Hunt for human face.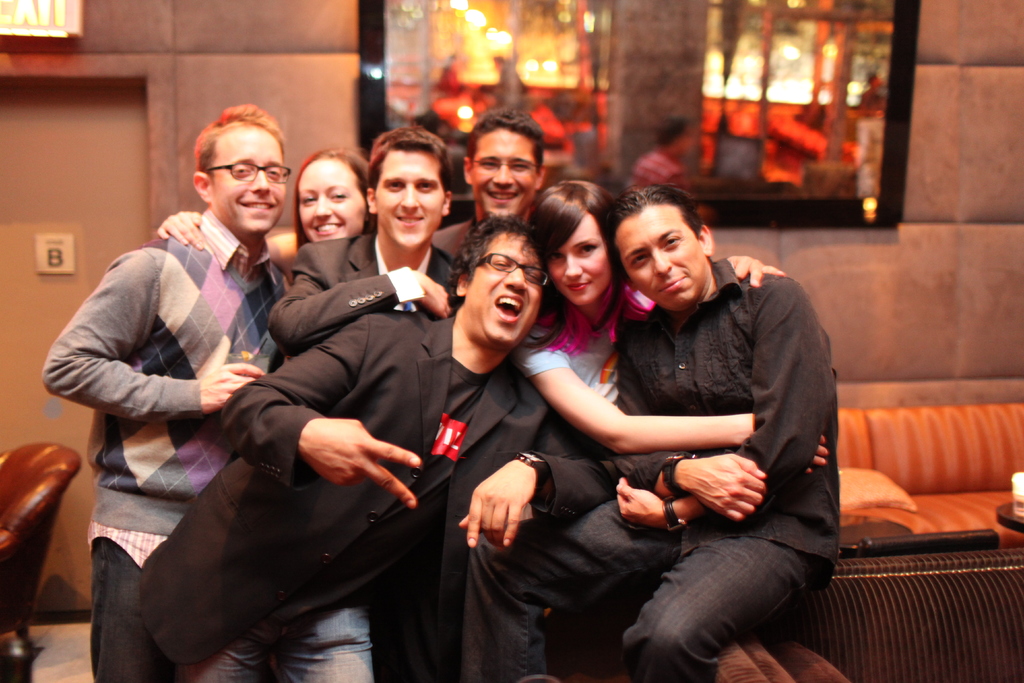
Hunted down at box=[471, 234, 547, 347].
